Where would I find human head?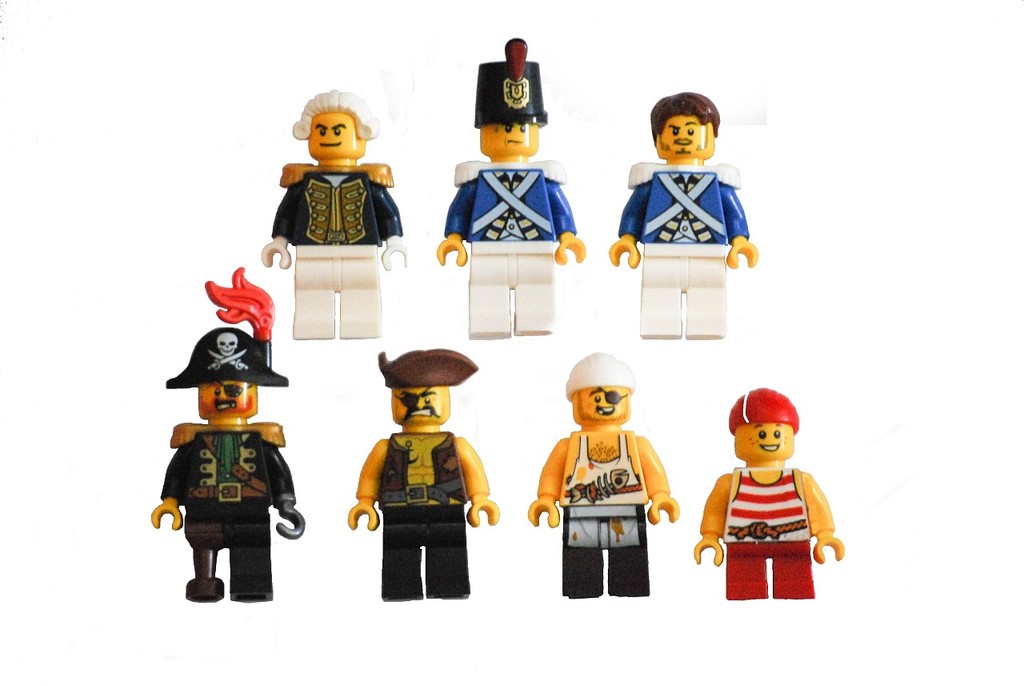
At 650, 86, 729, 155.
